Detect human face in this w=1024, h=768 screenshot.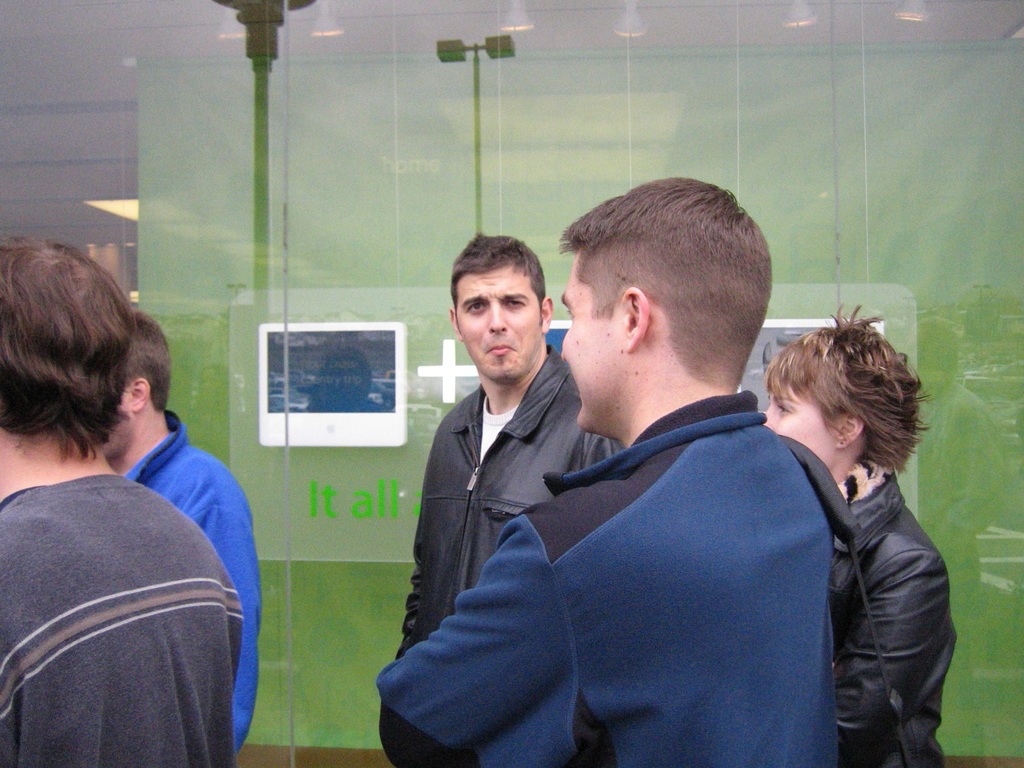
Detection: bbox=[456, 264, 541, 378].
